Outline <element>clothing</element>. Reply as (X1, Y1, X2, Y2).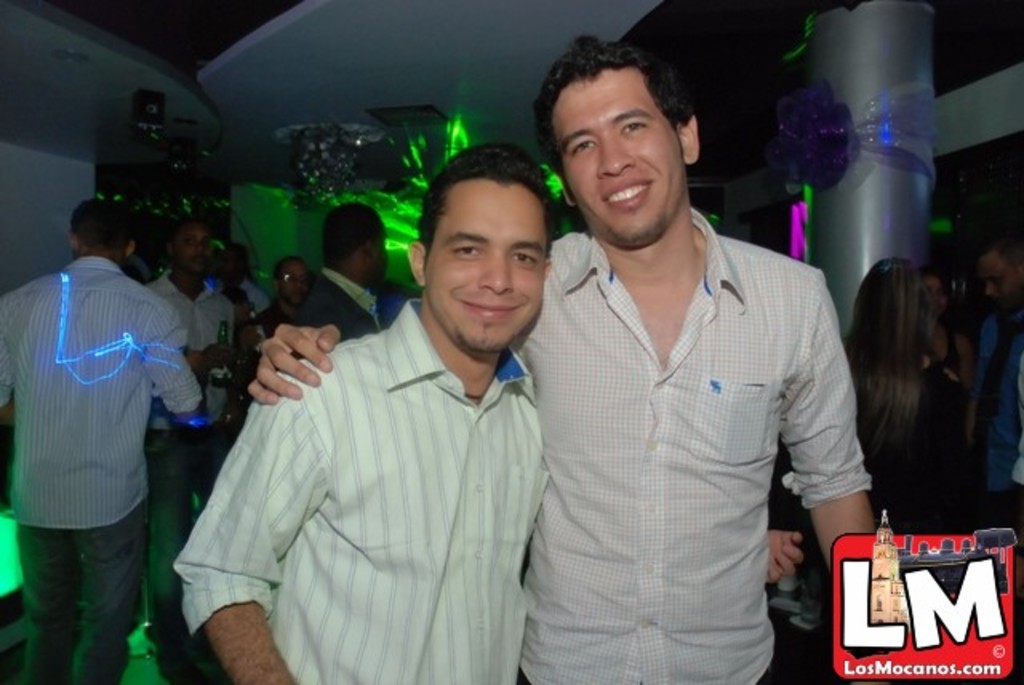
(146, 270, 243, 623).
